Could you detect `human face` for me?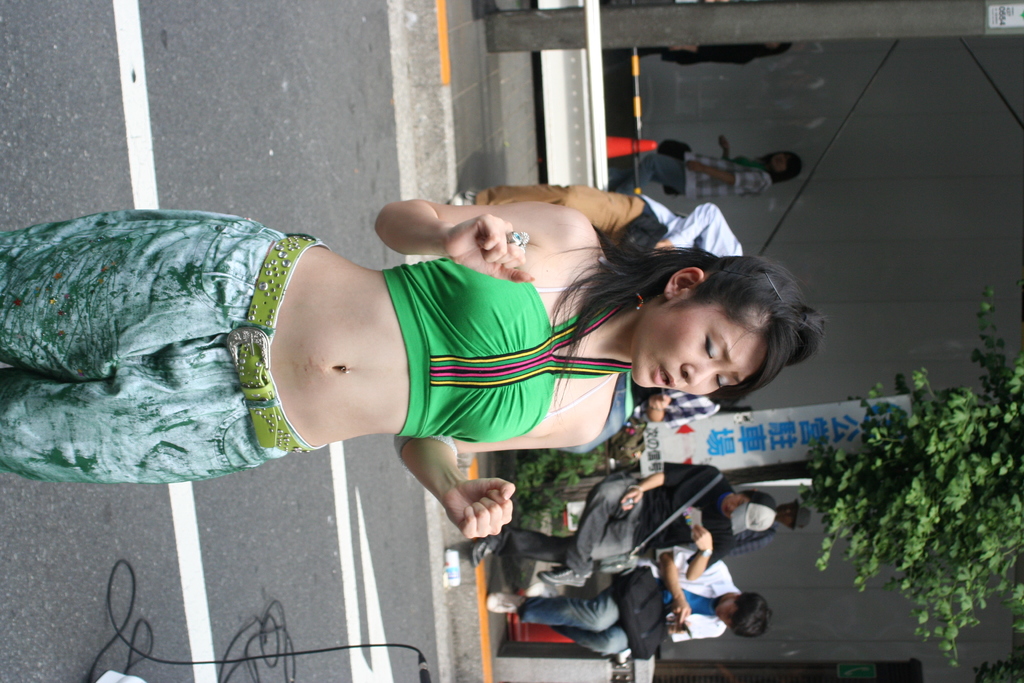
Detection result: pyautogui.locateOnScreen(635, 293, 767, 397).
